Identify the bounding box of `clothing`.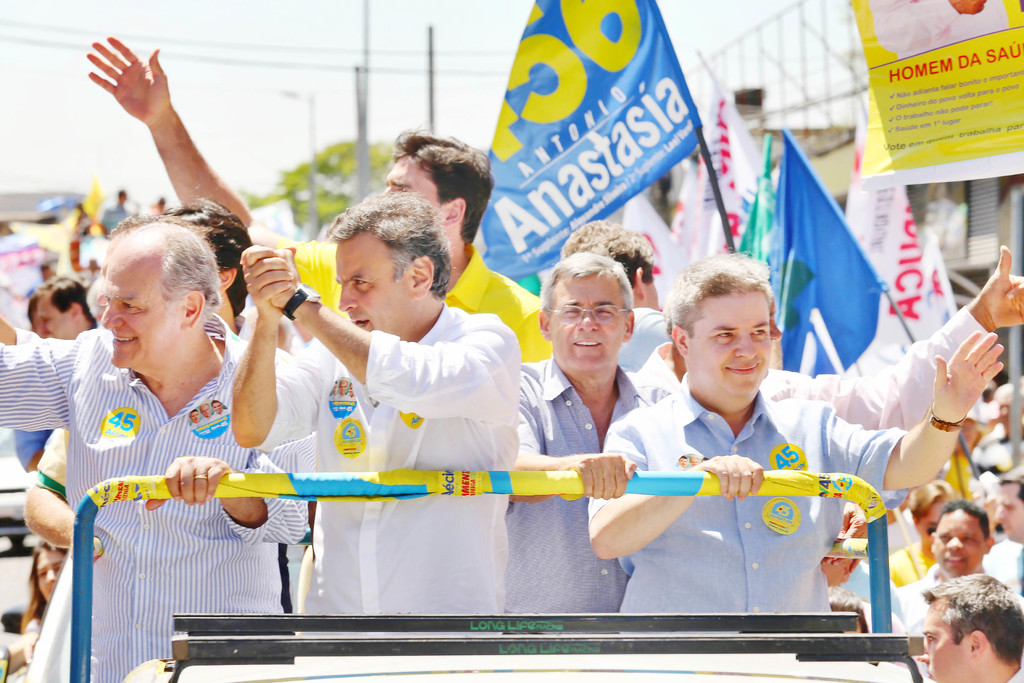
pyautogui.locateOnScreen(899, 562, 943, 637).
